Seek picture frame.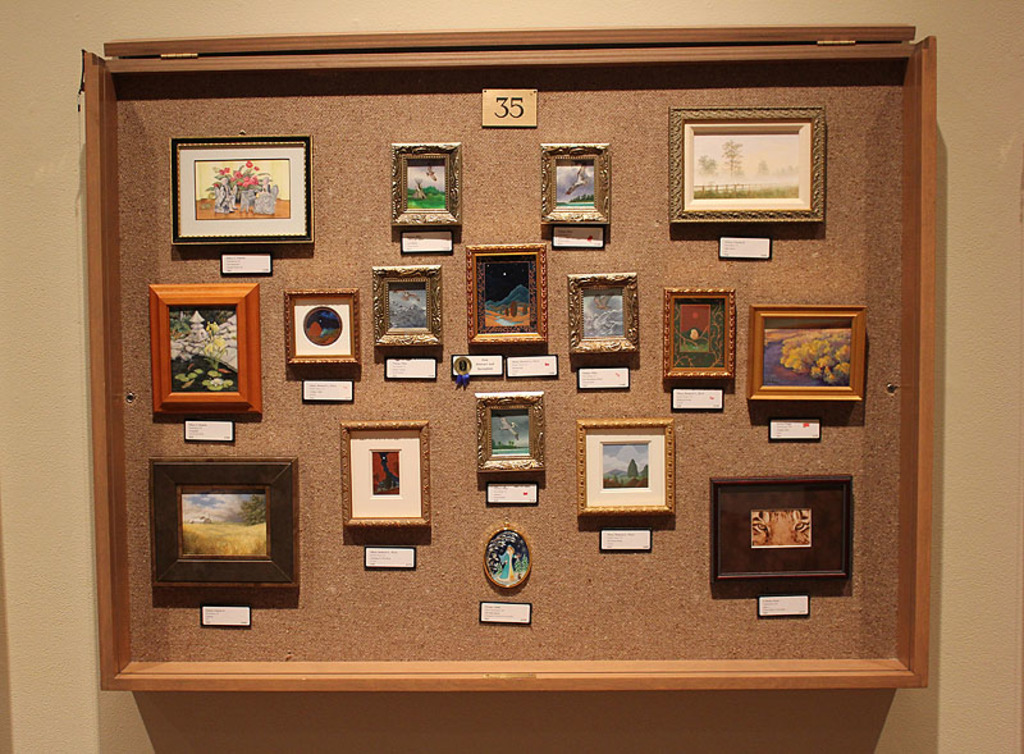
region(165, 132, 316, 253).
